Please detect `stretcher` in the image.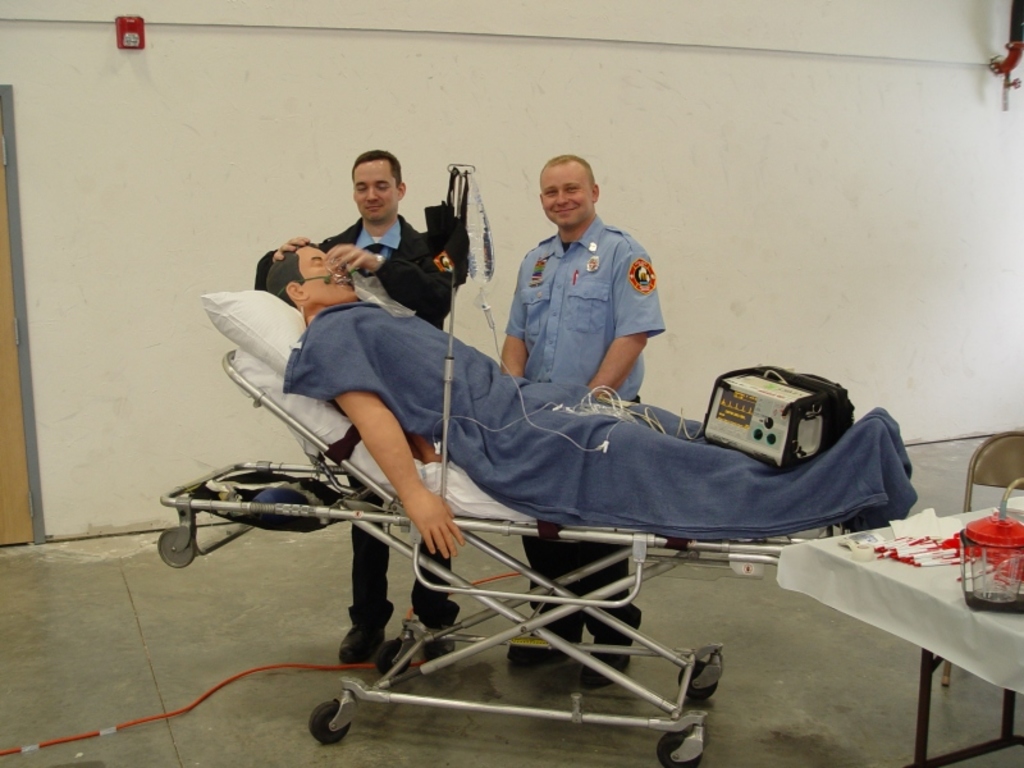
left=152, top=160, right=864, bottom=767.
